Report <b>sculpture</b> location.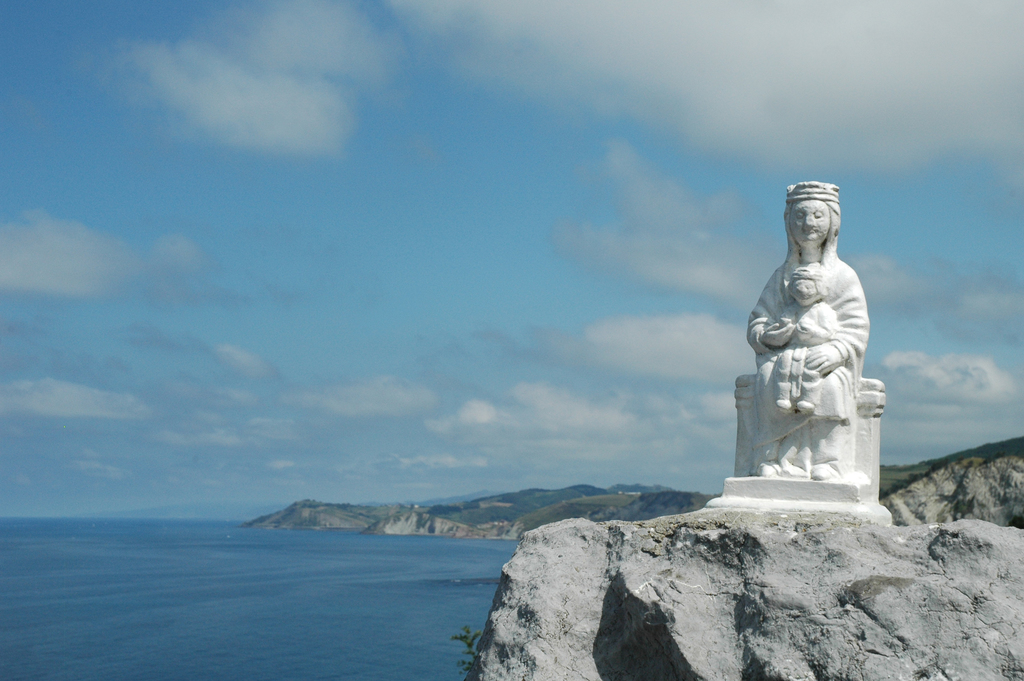
Report: box(766, 259, 863, 418).
